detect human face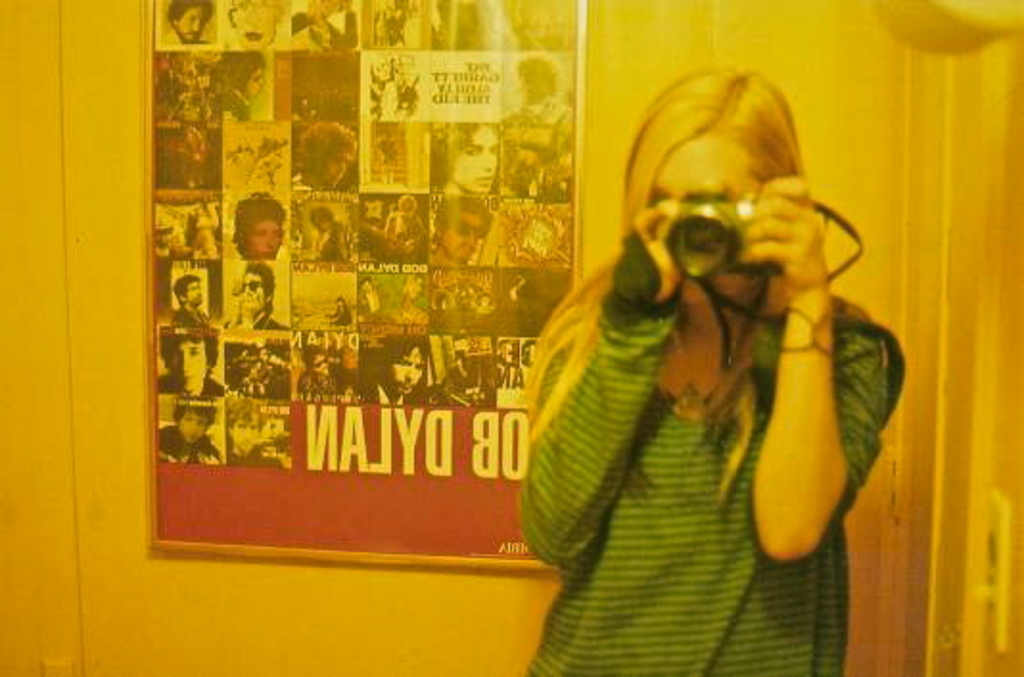
x1=245 y1=213 x2=288 y2=265
